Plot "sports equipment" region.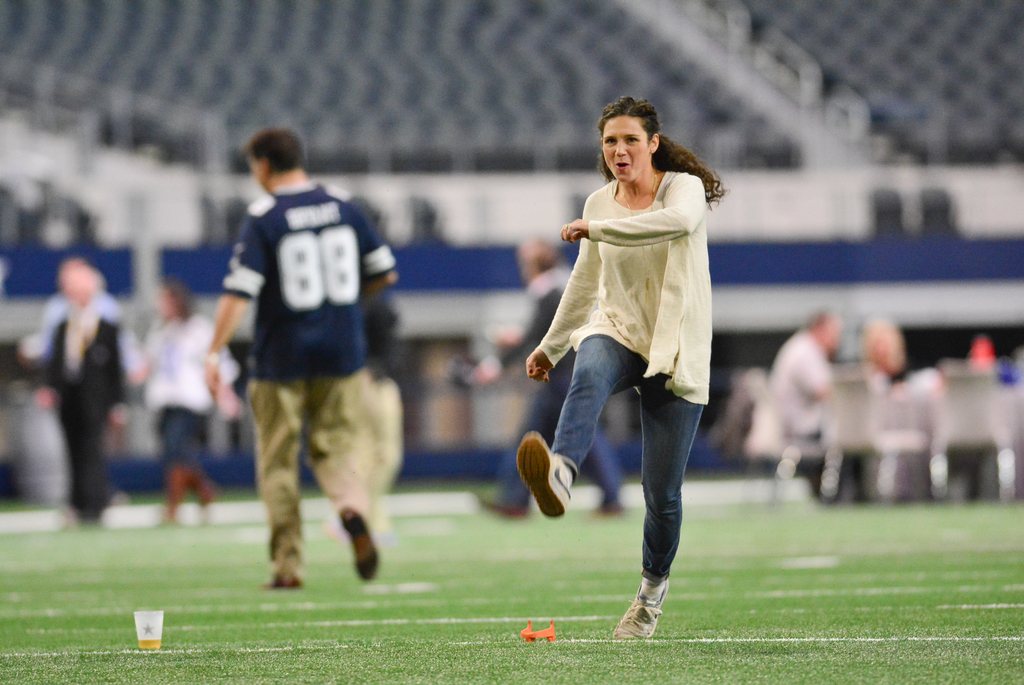
Plotted at (611,586,666,641).
